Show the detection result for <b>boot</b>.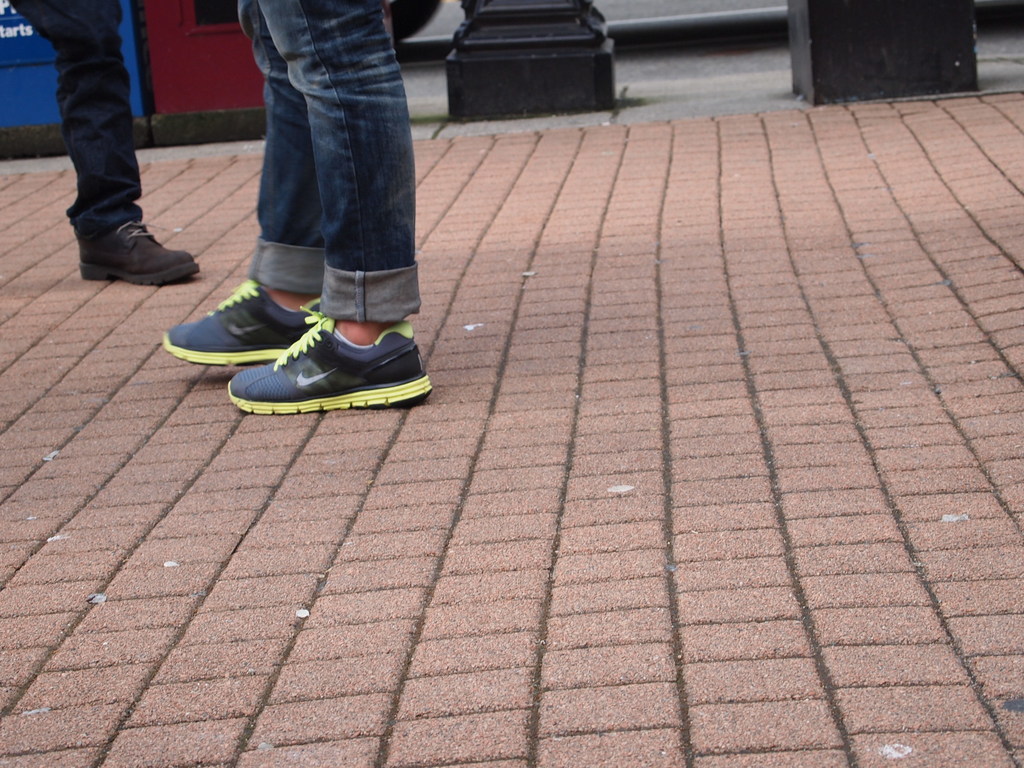
161:276:317:365.
